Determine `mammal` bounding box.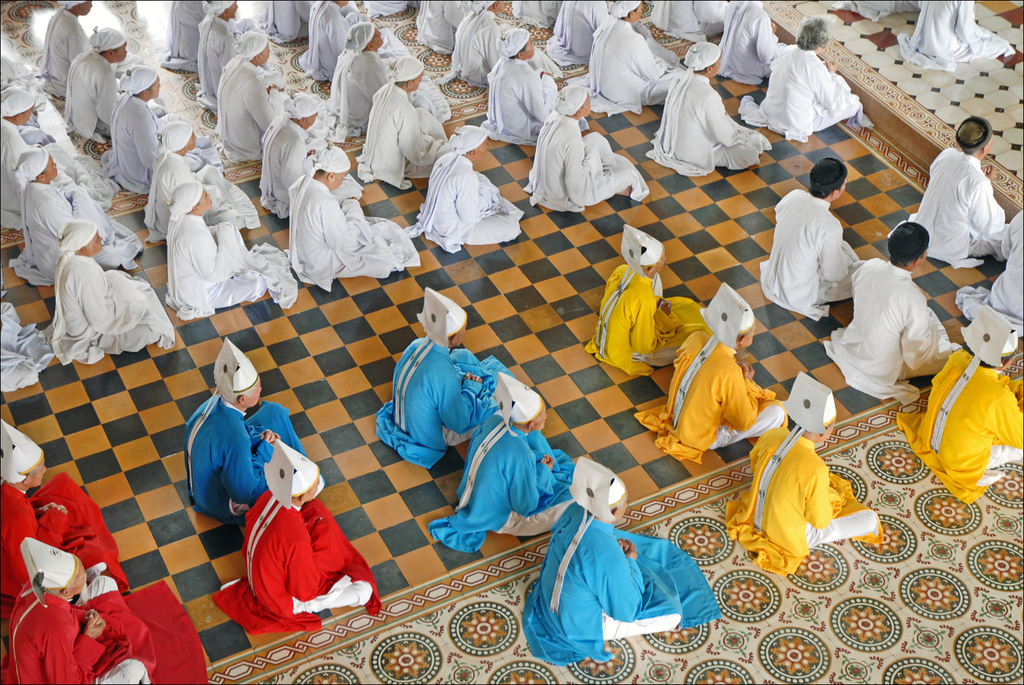
Determined: detection(354, 52, 448, 190).
